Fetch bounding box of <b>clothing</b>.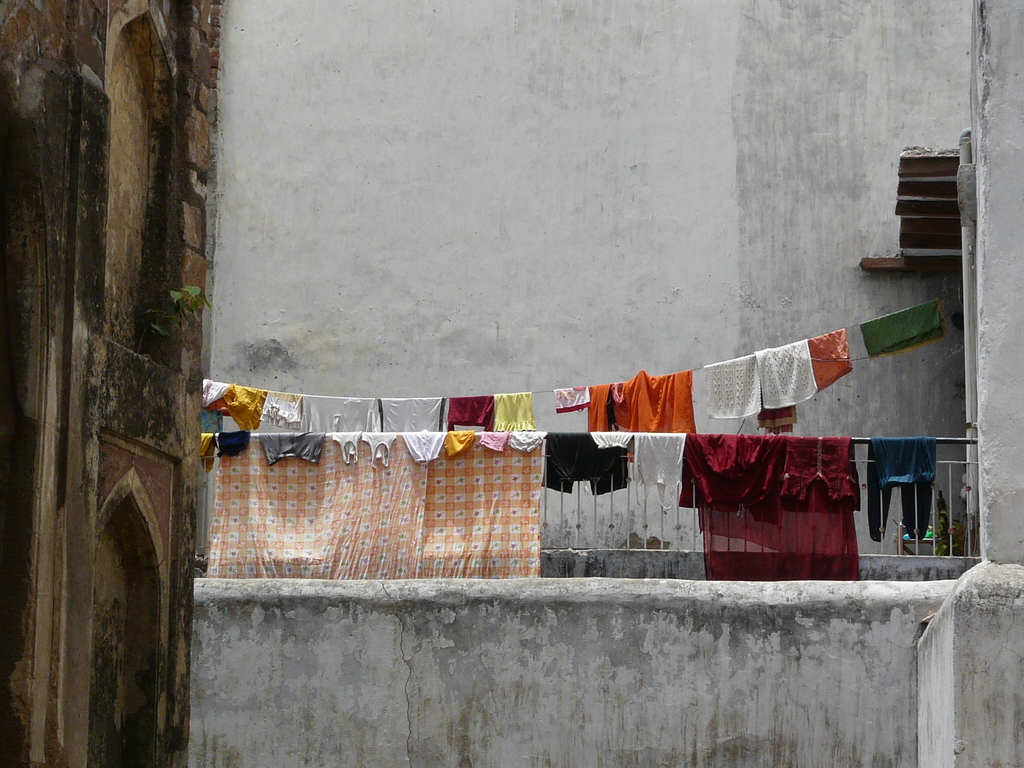
Bbox: [x1=481, y1=433, x2=503, y2=457].
